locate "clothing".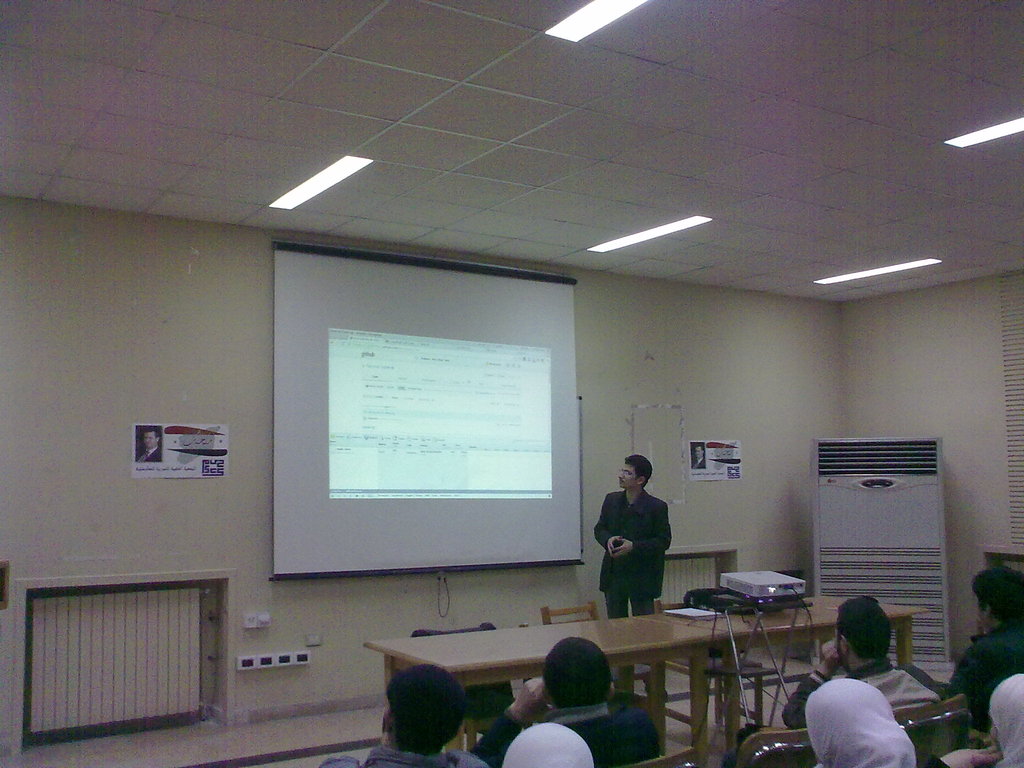
Bounding box: x1=597, y1=484, x2=682, y2=628.
